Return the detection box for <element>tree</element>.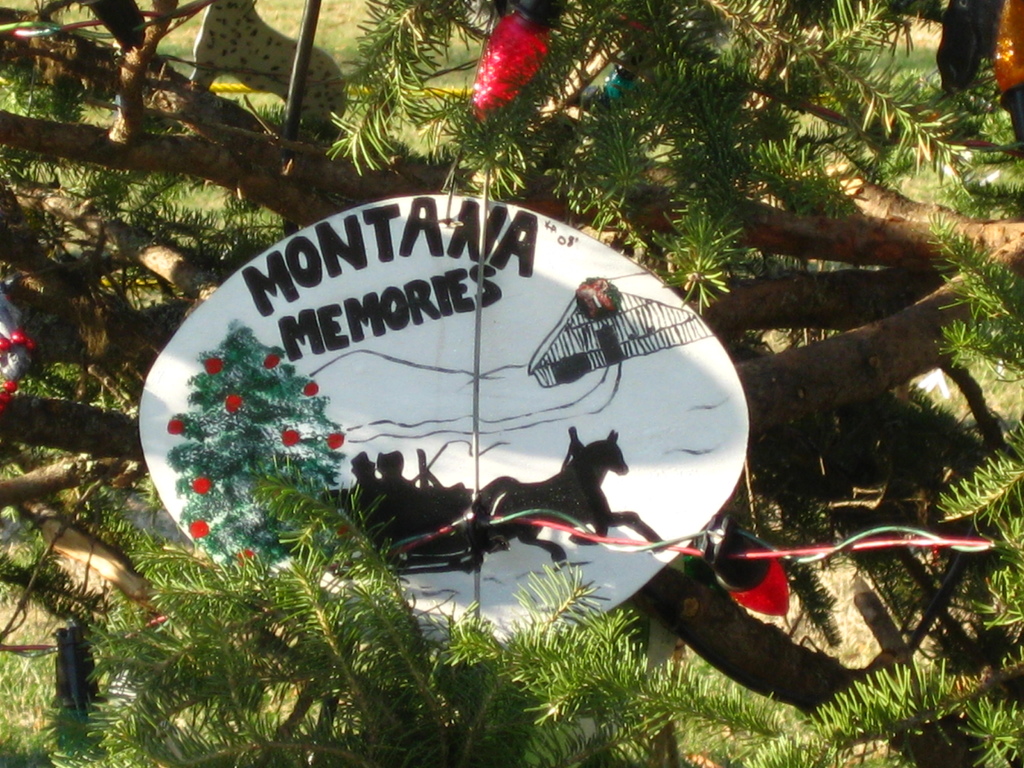
(x1=0, y1=0, x2=1023, y2=767).
